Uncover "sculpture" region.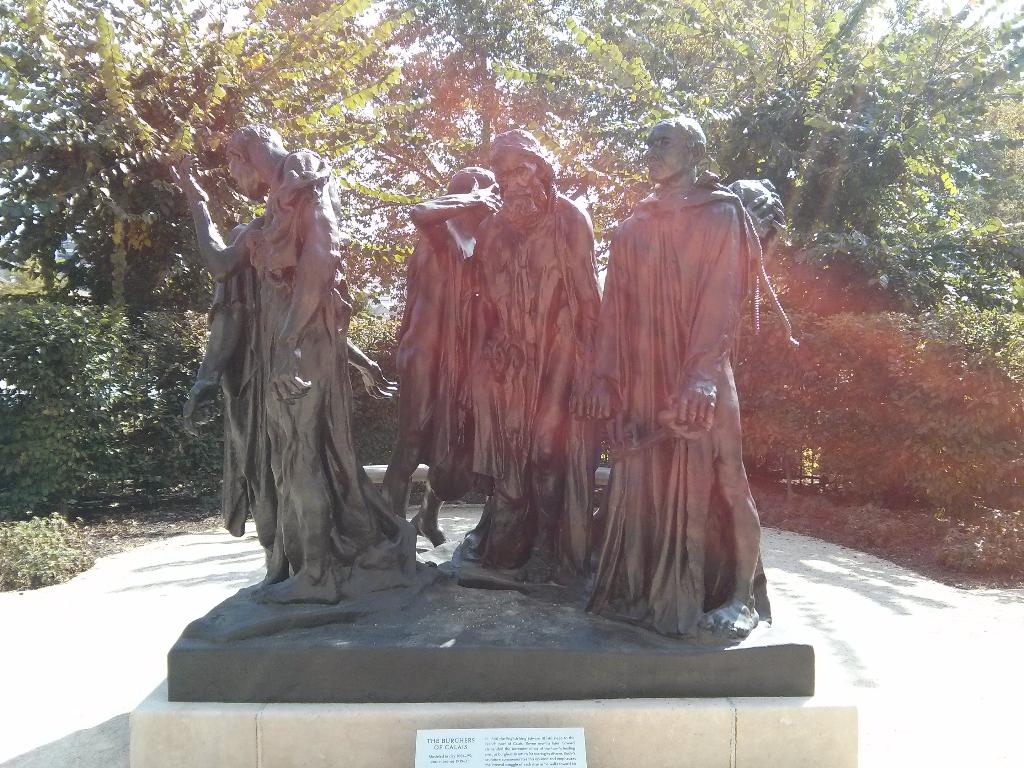
Uncovered: (708, 183, 787, 339).
